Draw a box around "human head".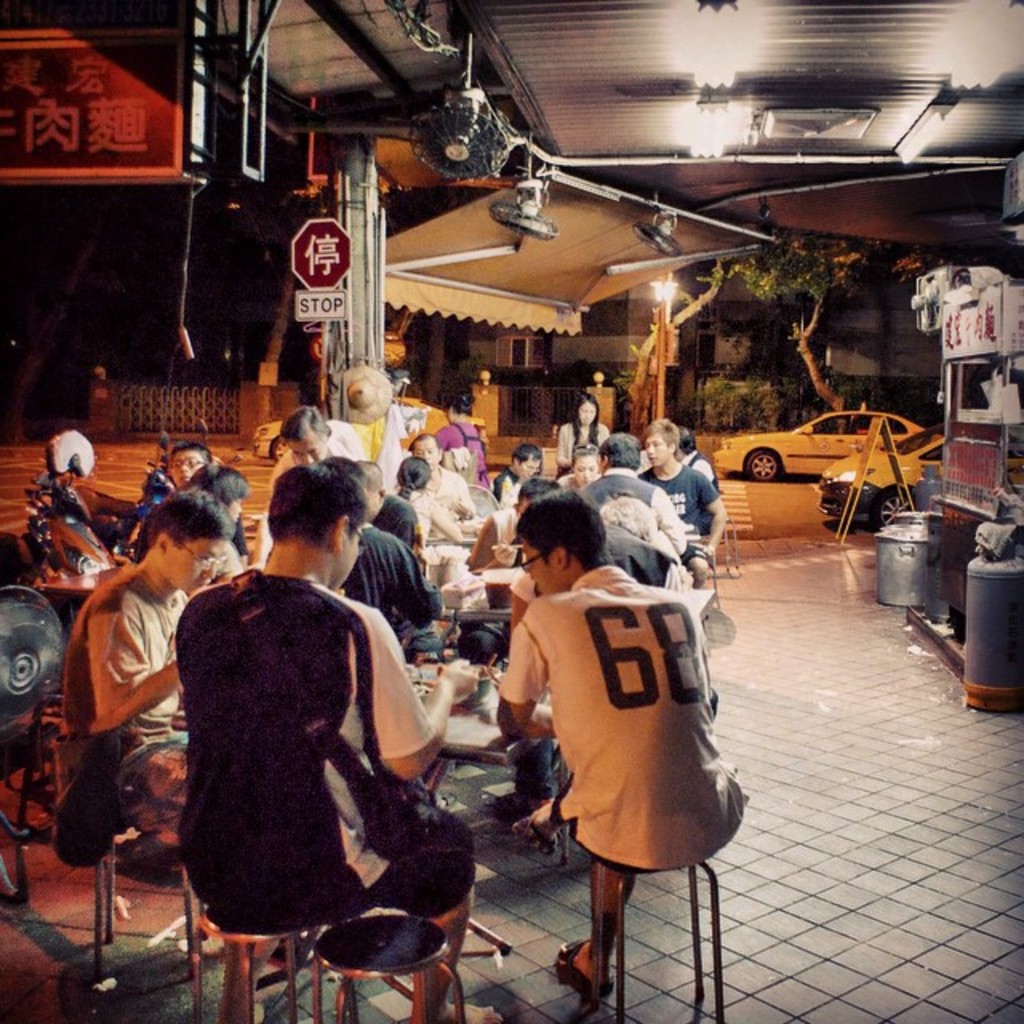
l=445, t=400, r=470, b=427.
